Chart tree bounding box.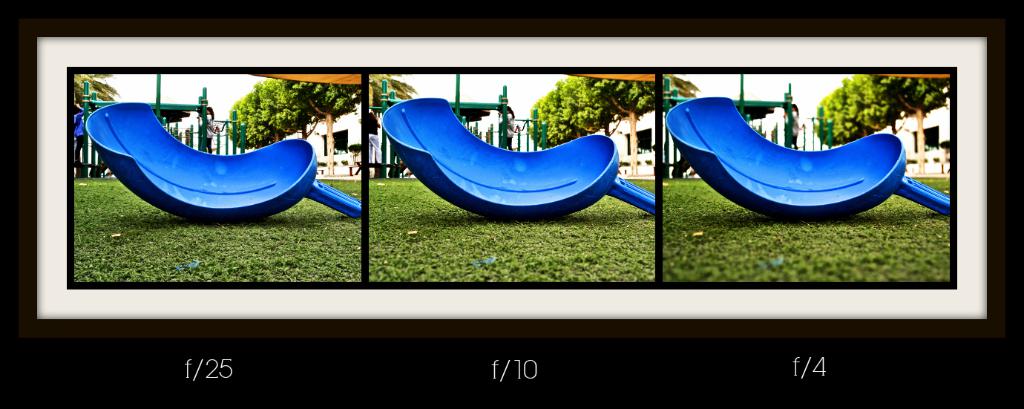
Charted: rect(810, 78, 863, 147).
